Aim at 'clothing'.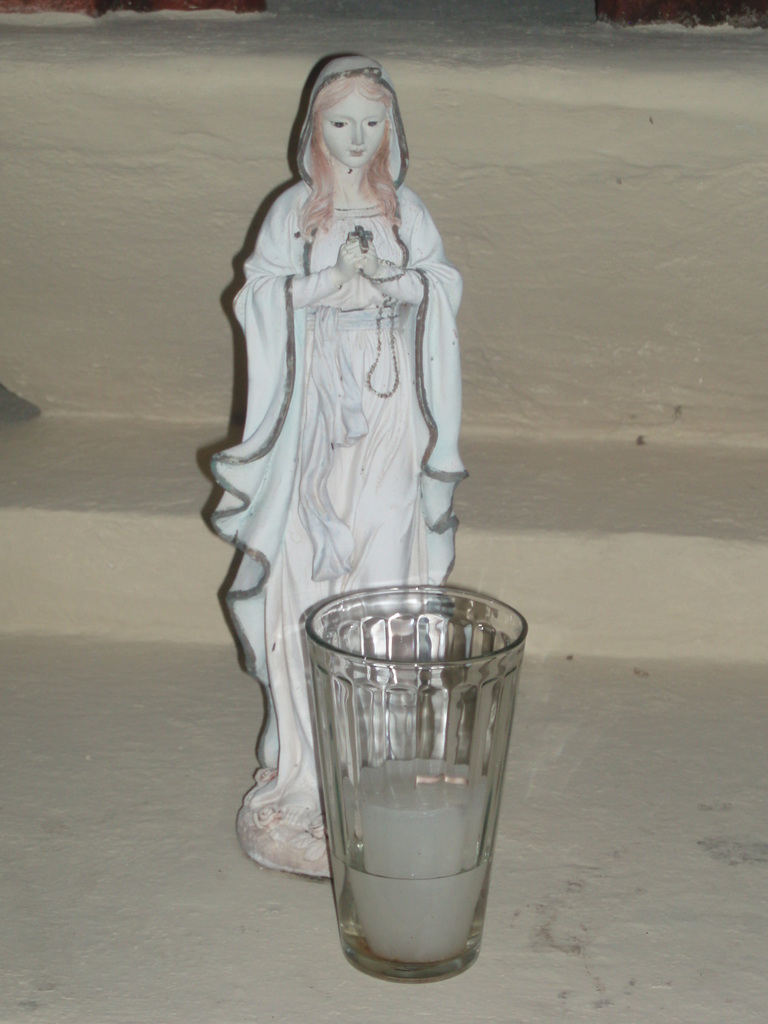
Aimed at <bbox>207, 58, 468, 822</bbox>.
